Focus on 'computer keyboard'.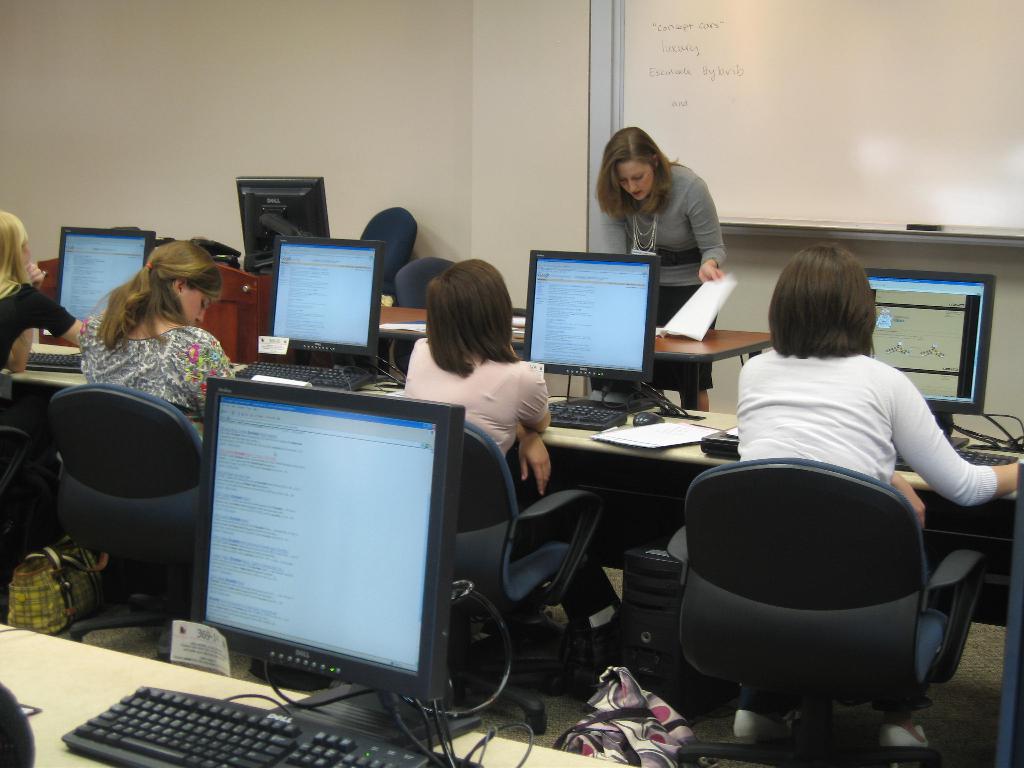
Focused at left=897, top=442, right=1017, bottom=471.
